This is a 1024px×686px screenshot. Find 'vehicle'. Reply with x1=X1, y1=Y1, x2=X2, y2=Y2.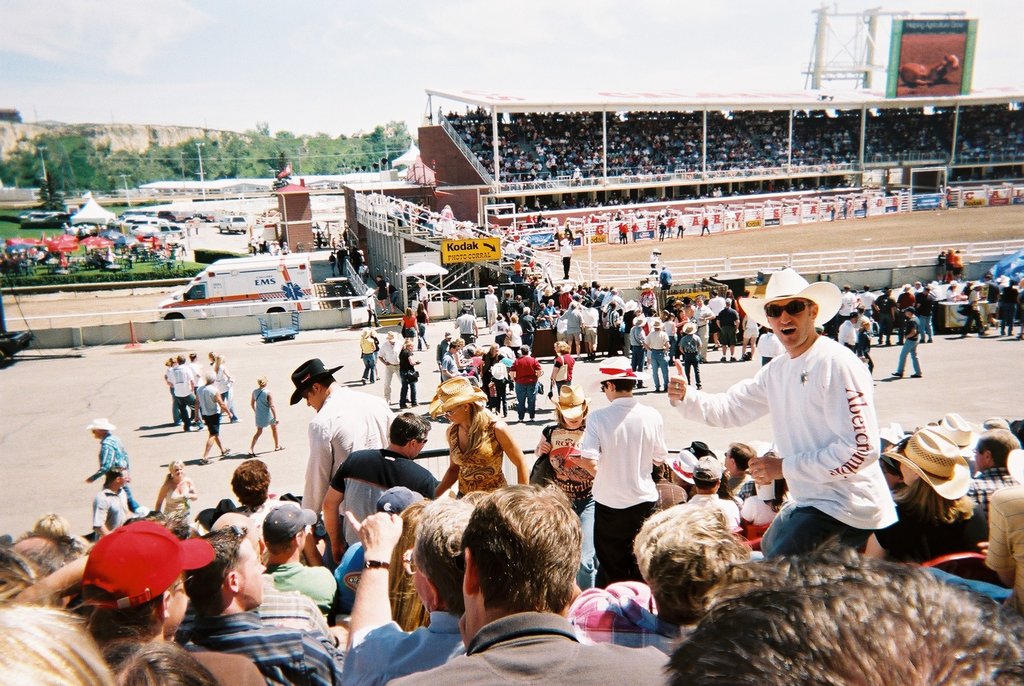
x1=159, y1=247, x2=375, y2=334.
